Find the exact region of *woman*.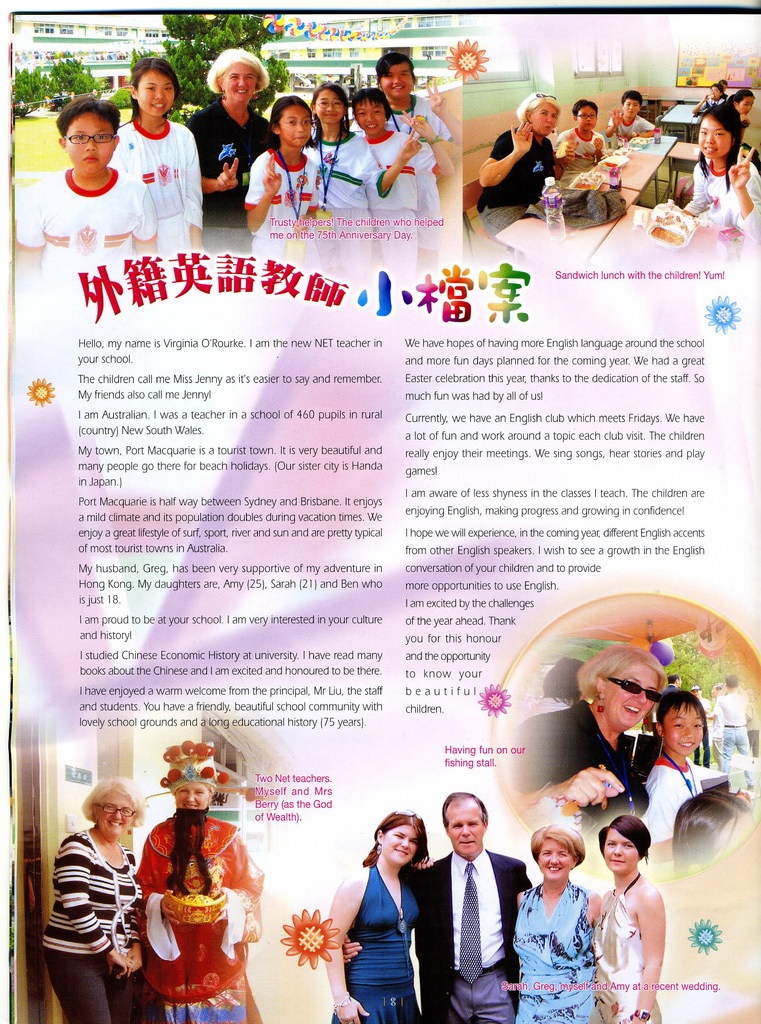
Exact region: 189,47,276,267.
